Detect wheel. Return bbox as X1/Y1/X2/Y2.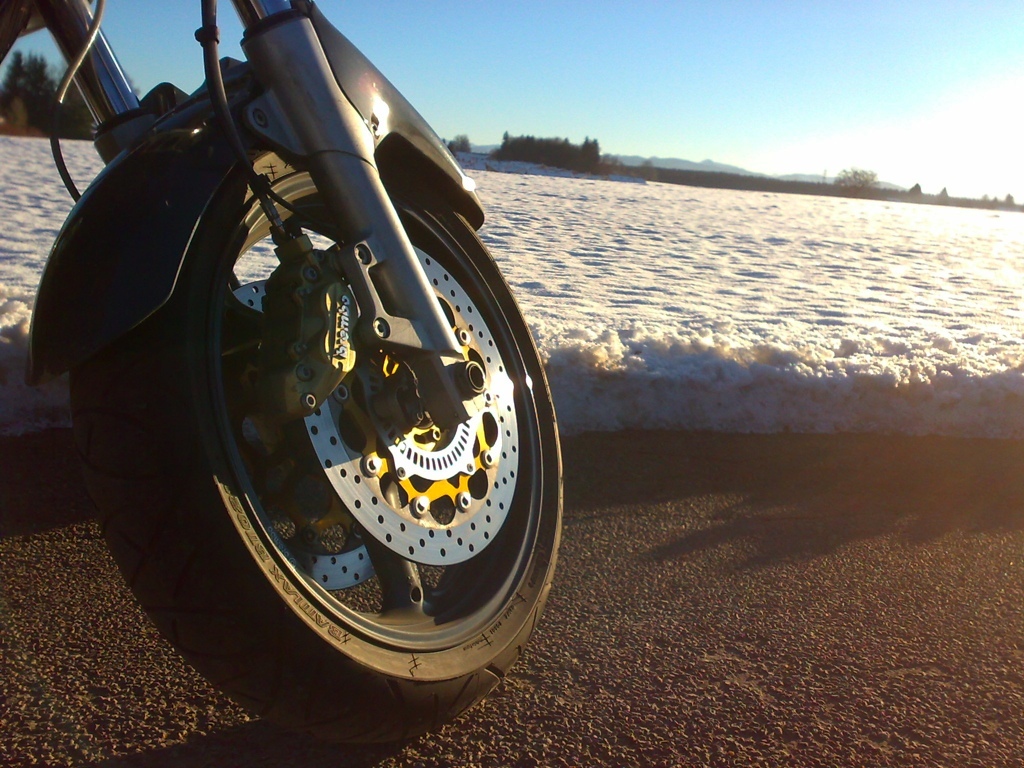
73/147/570/744.
